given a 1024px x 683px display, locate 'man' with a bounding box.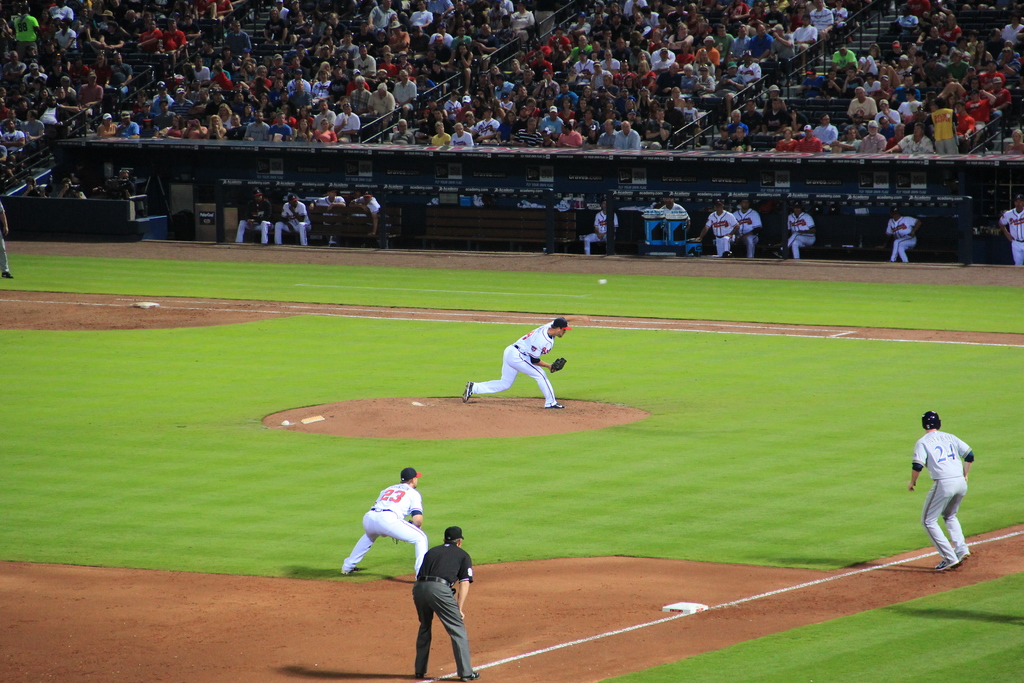
Located: [353,187,381,237].
